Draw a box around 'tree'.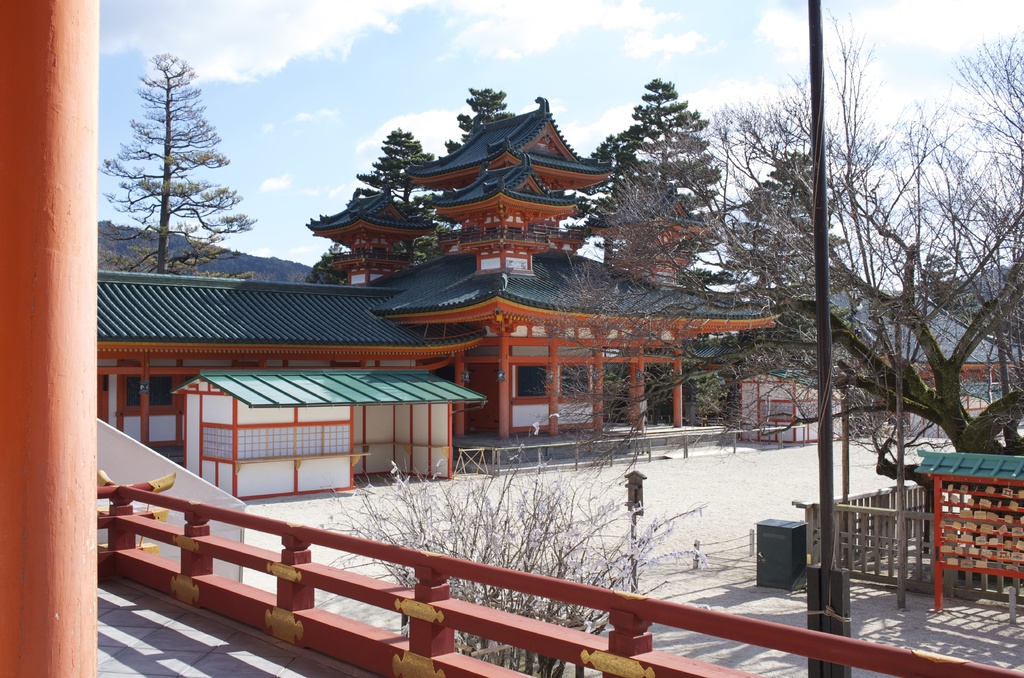
(x1=99, y1=50, x2=257, y2=277).
